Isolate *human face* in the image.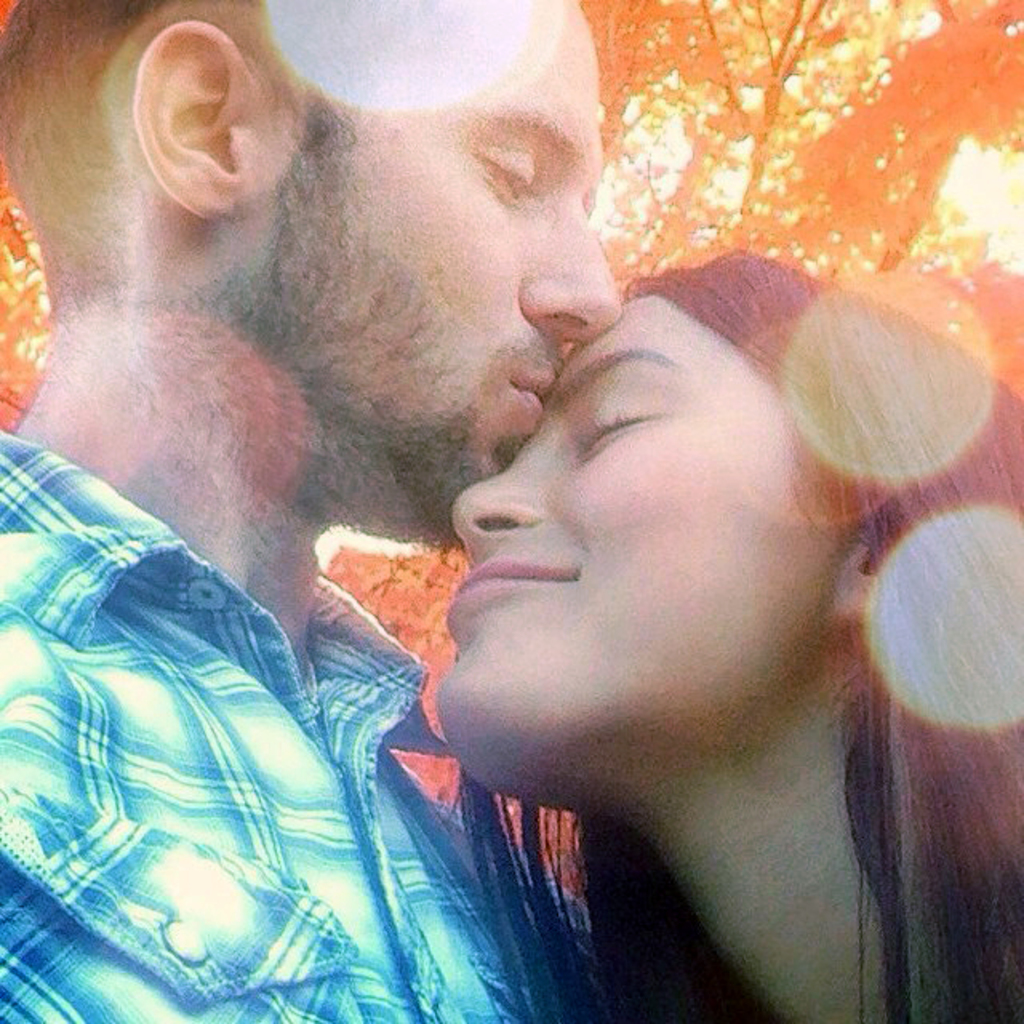
Isolated region: rect(248, 0, 622, 547).
